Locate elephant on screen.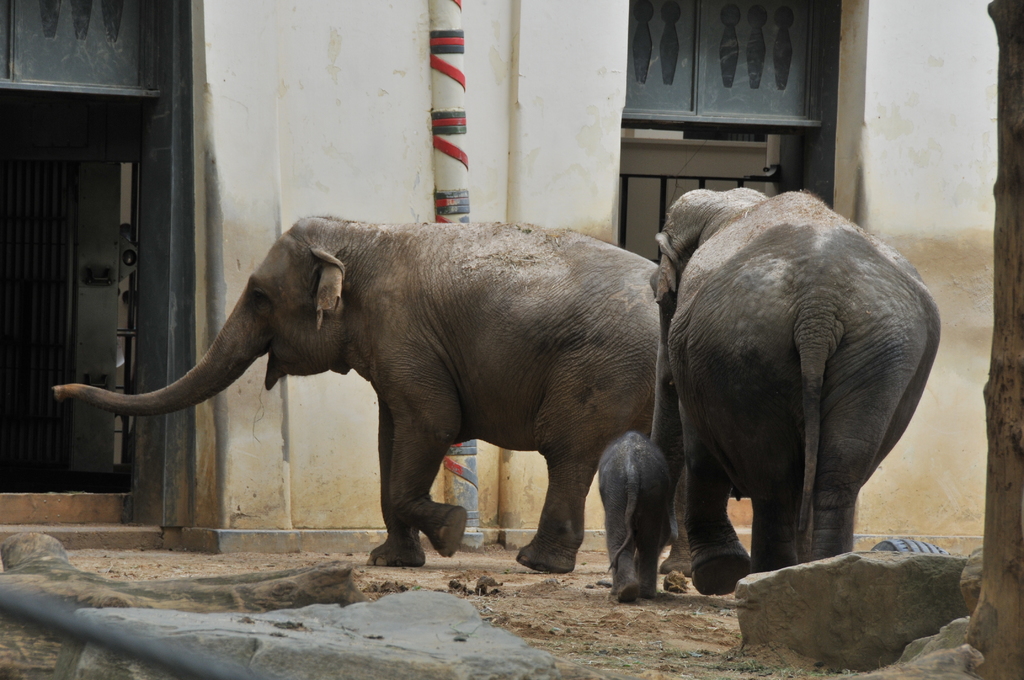
On screen at bbox=[593, 428, 671, 613].
